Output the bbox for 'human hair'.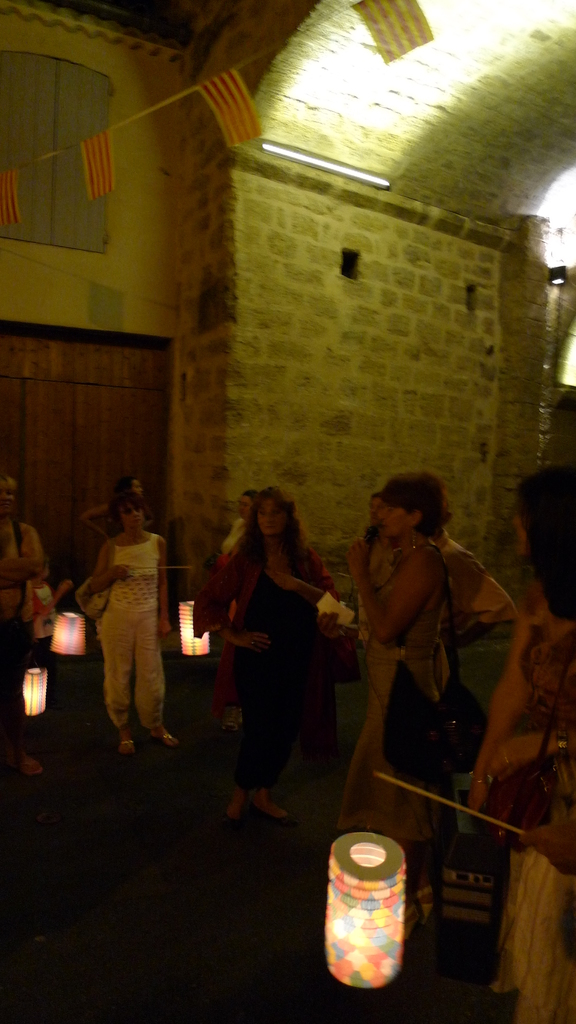
{"x1": 513, "y1": 463, "x2": 575, "y2": 620}.
